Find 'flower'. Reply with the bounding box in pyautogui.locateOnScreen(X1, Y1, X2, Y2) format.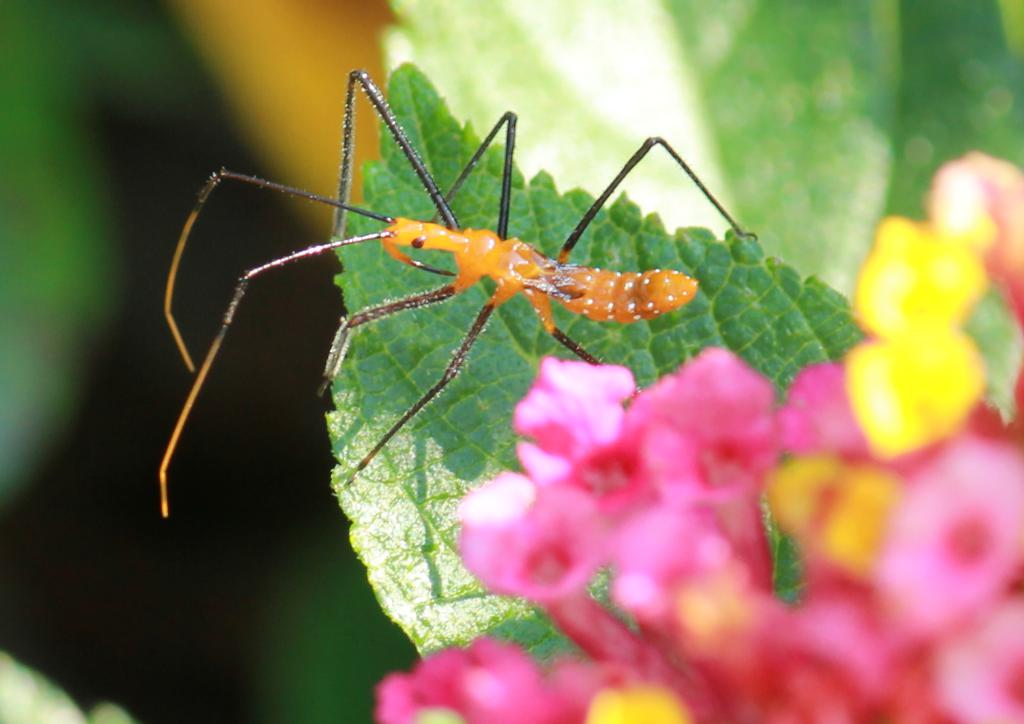
pyautogui.locateOnScreen(787, 124, 1011, 515).
